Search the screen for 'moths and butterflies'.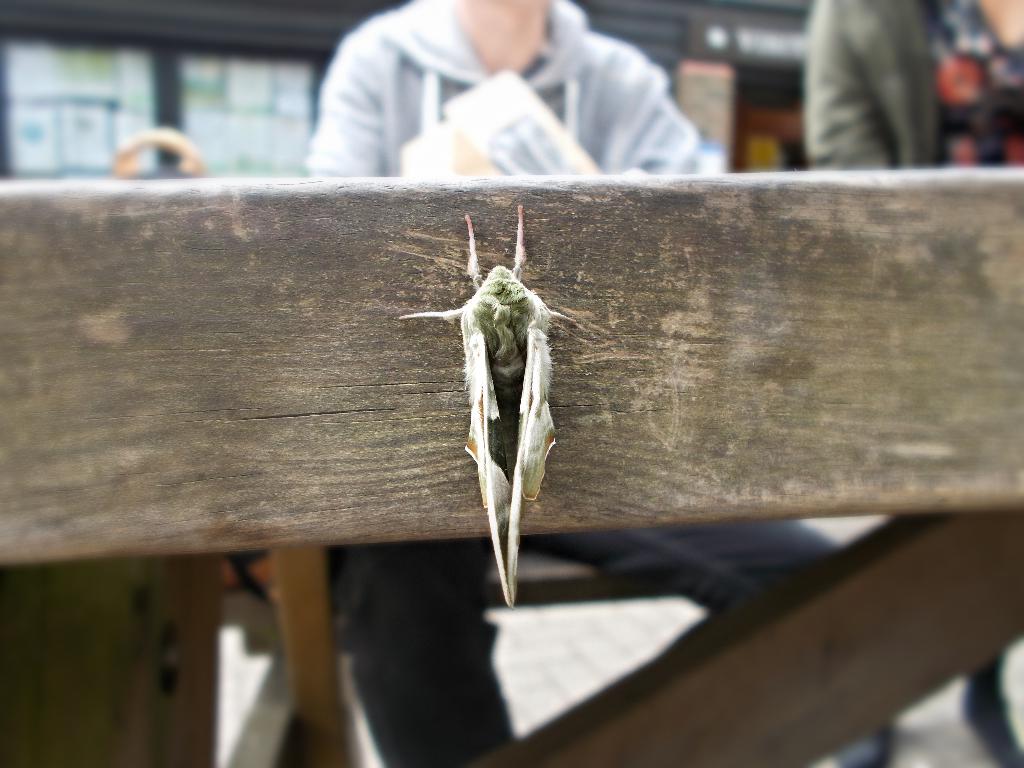
Found at 399 204 578 609.
